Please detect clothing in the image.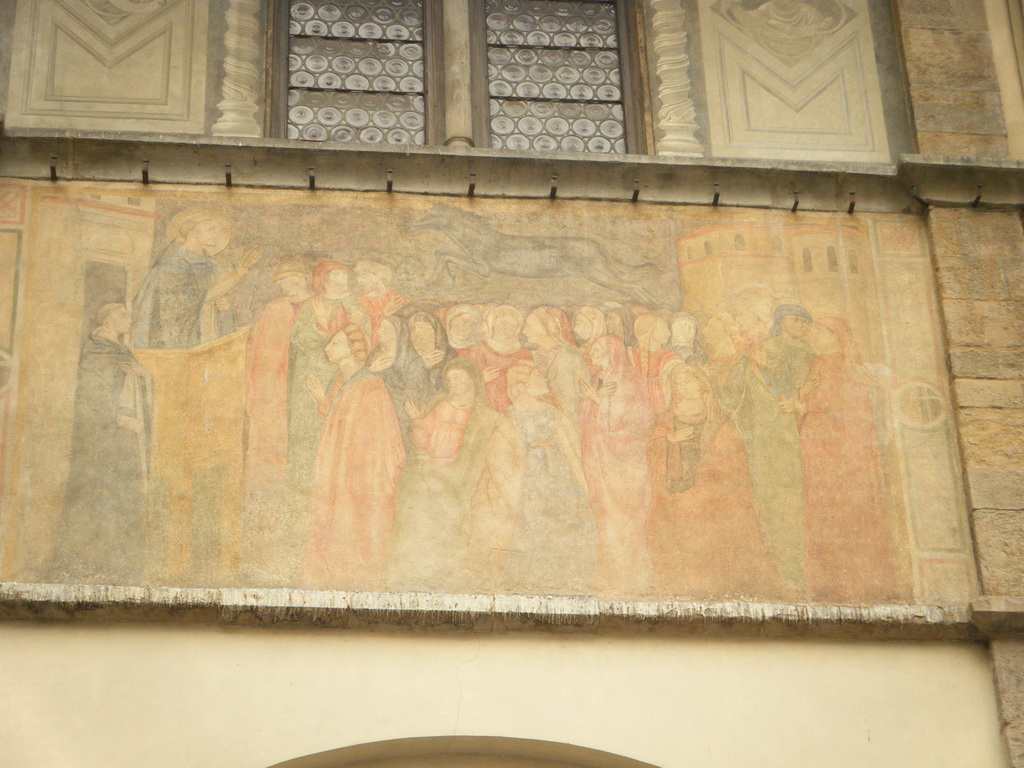
<box>714,337,807,598</box>.
